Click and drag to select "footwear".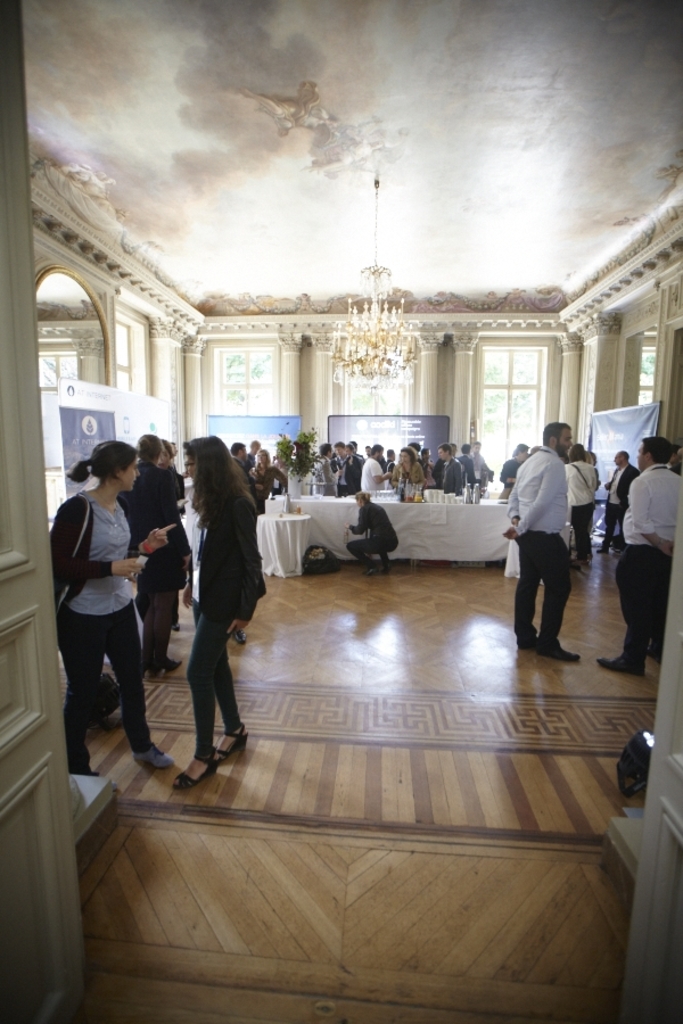
Selection: (132, 748, 176, 773).
